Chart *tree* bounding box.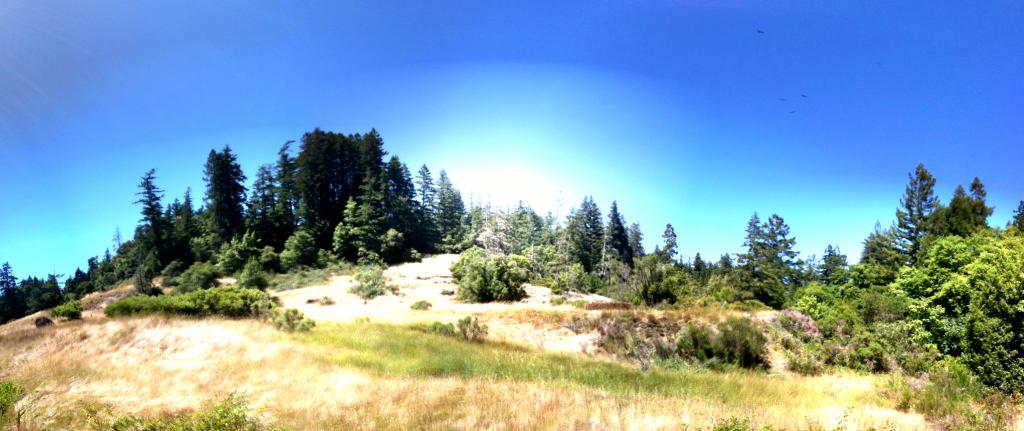
Charted: (888,224,1023,407).
